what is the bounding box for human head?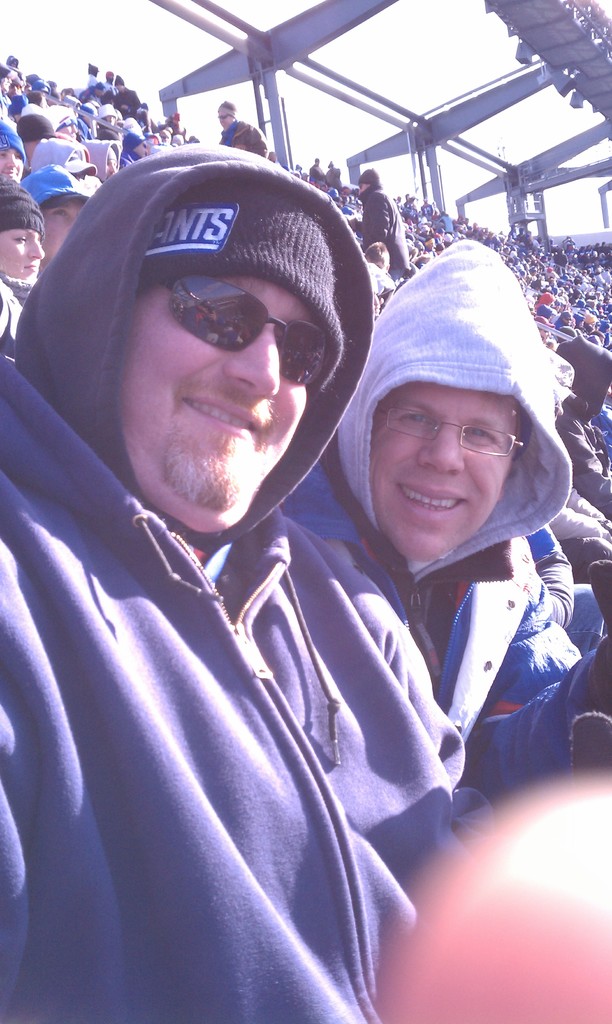
[left=216, top=102, right=237, bottom=127].
